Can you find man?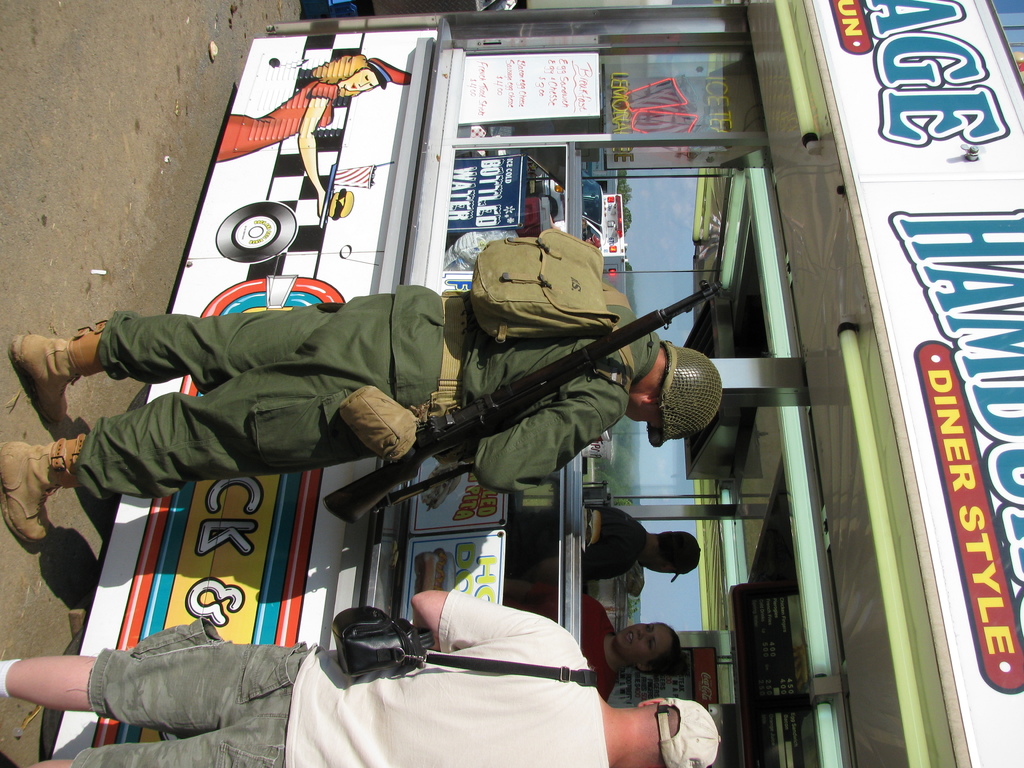
Yes, bounding box: {"x1": 0, "y1": 219, "x2": 730, "y2": 552}.
